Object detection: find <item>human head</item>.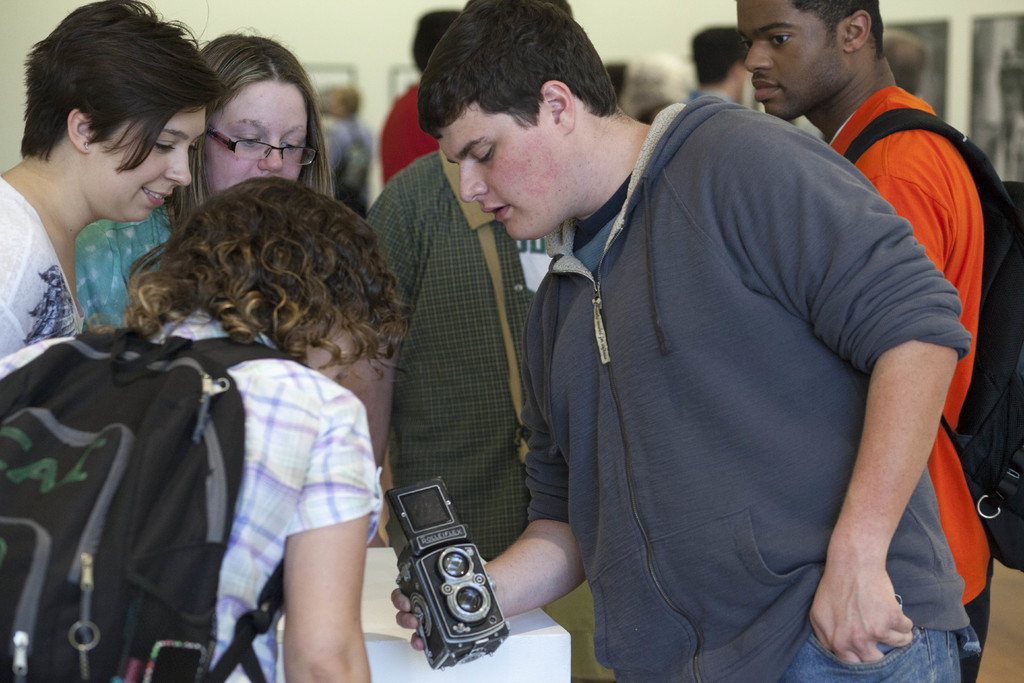
<region>166, 174, 387, 378</region>.
